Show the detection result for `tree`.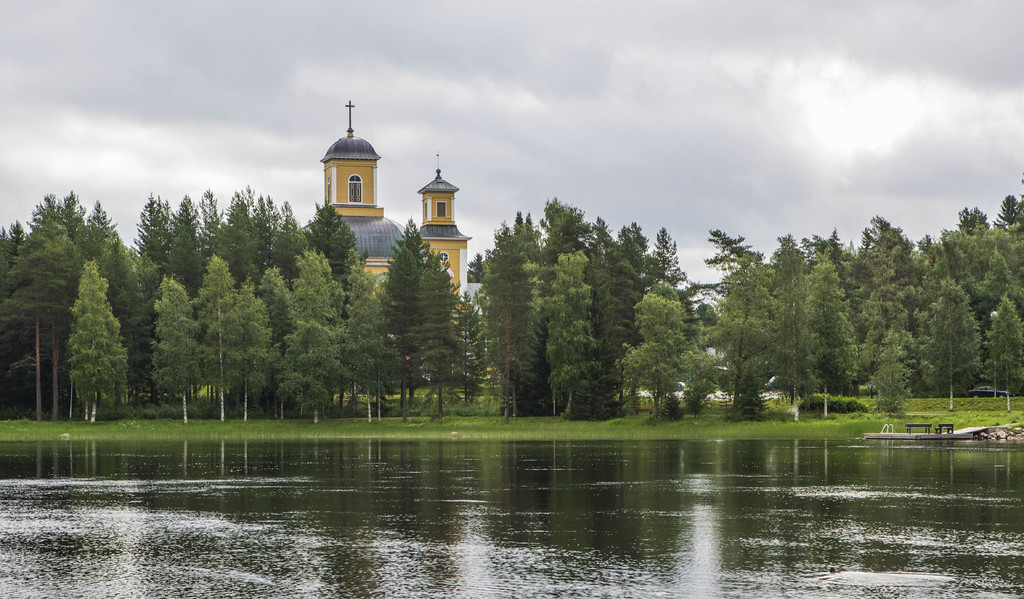
[73,256,134,433].
